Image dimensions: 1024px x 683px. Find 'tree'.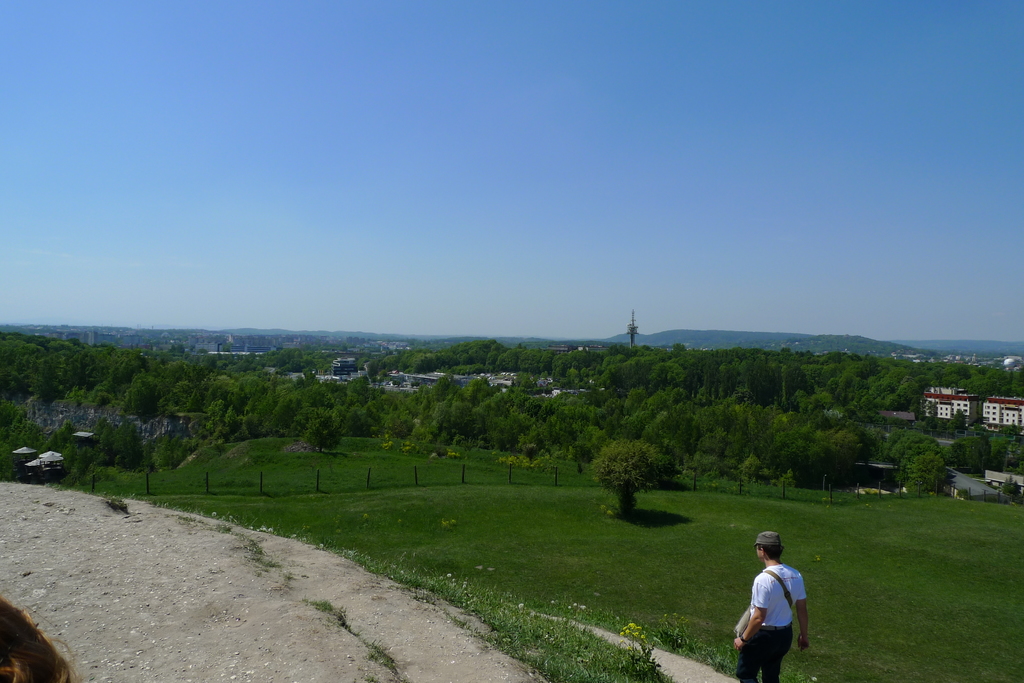
rect(787, 422, 859, 485).
